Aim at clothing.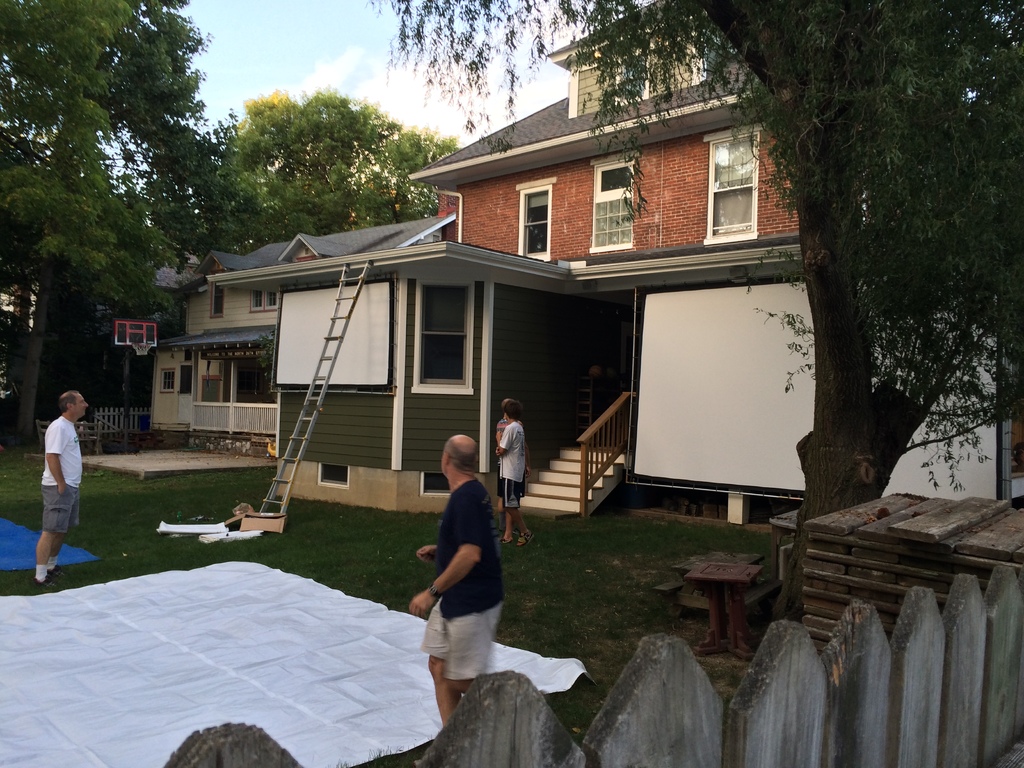
Aimed at region(499, 418, 526, 511).
